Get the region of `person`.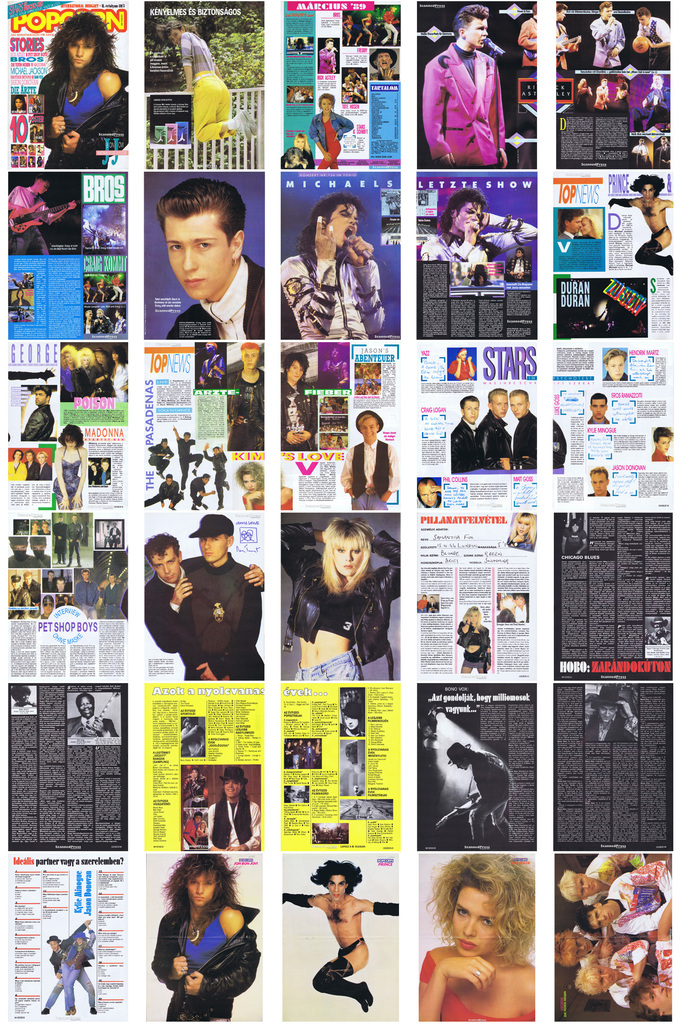
599 344 631 383.
